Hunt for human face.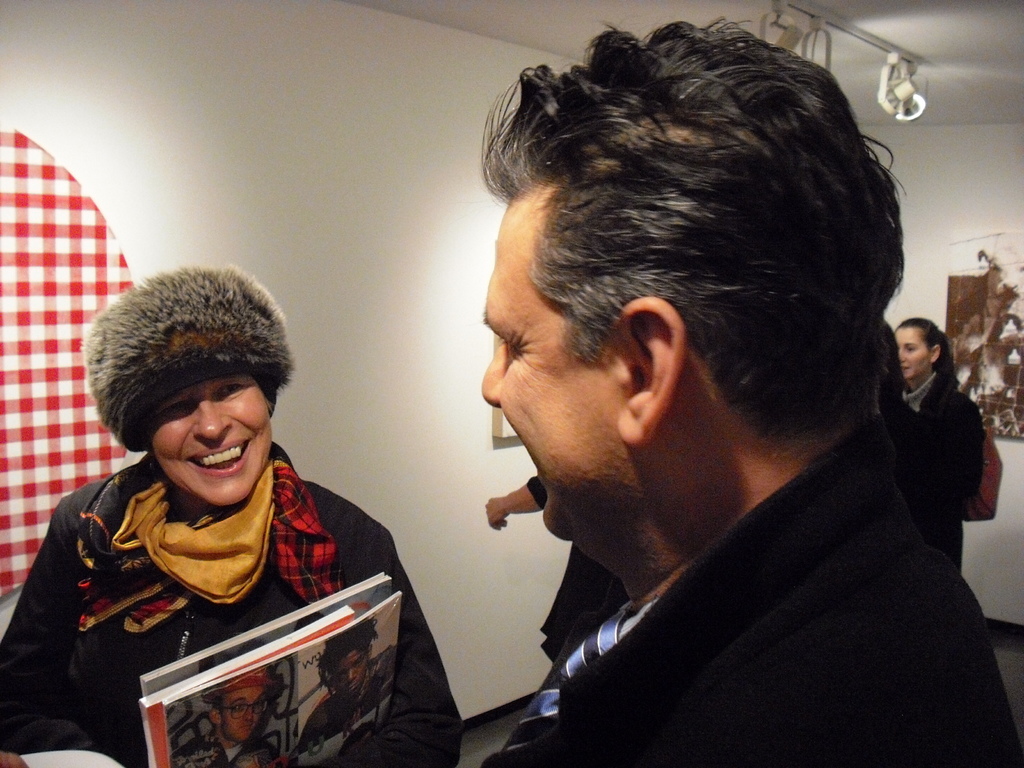
Hunted down at [477,198,628,543].
